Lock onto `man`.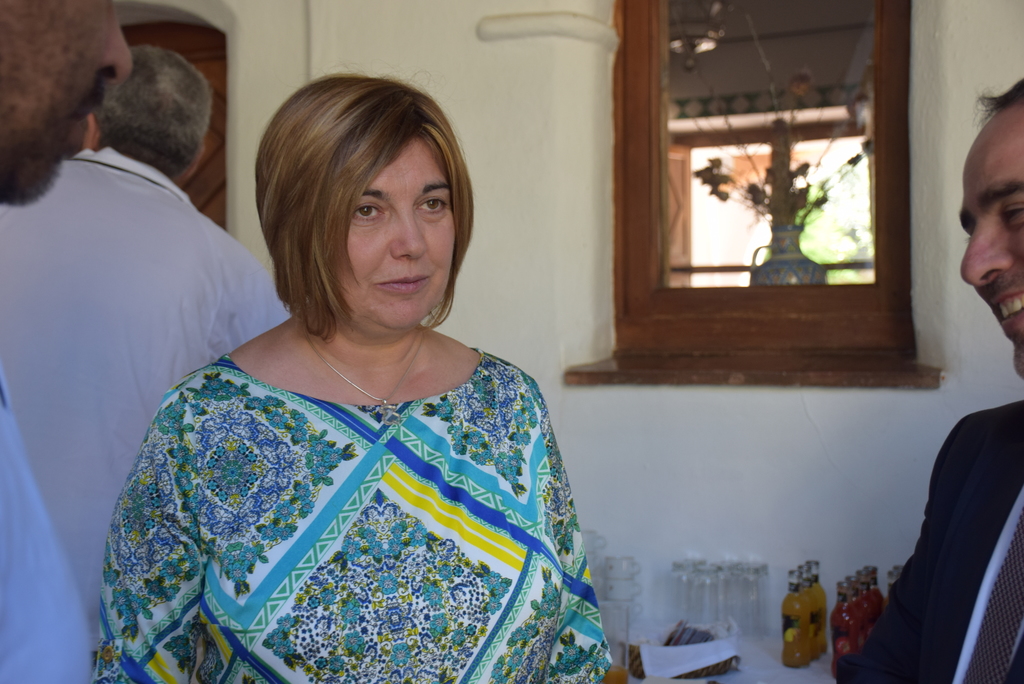
Locked: <bbox>0, 0, 141, 683</bbox>.
